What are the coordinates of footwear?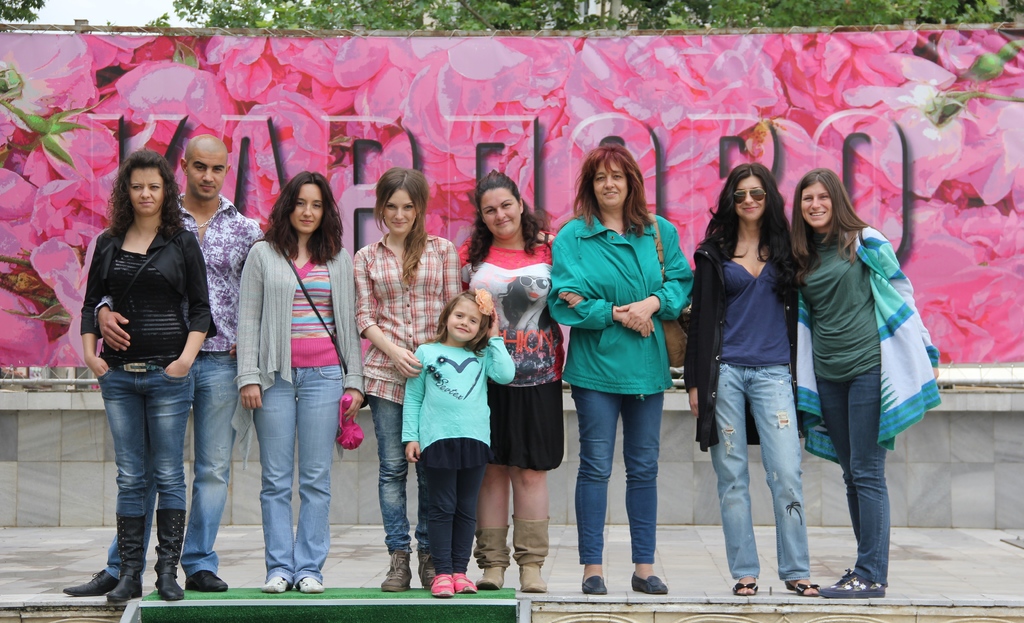
[left=819, top=570, right=890, bottom=597].
